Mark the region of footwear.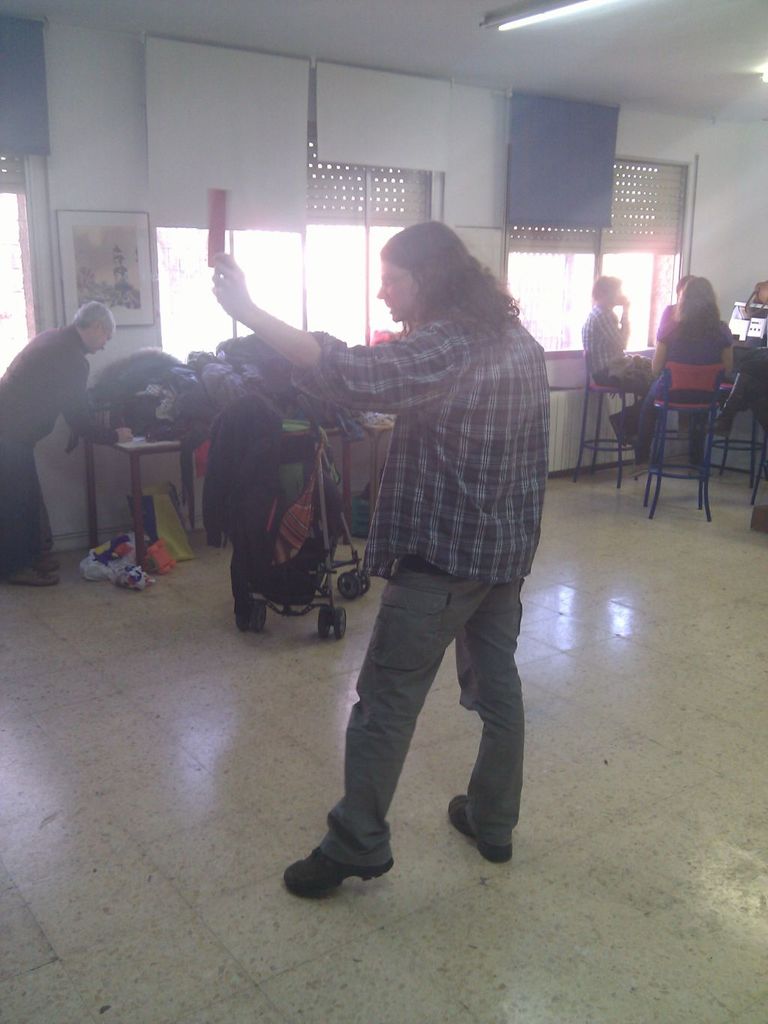
Region: <box>8,566,59,588</box>.
